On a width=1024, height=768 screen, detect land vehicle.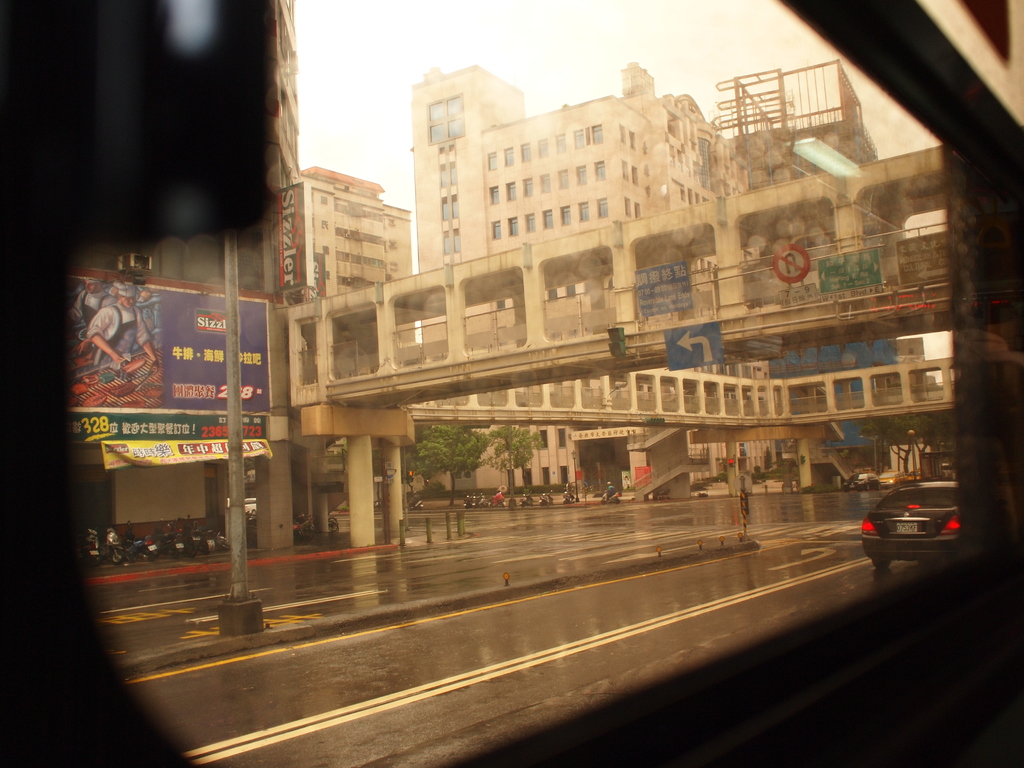
[left=475, top=493, right=486, bottom=502].
